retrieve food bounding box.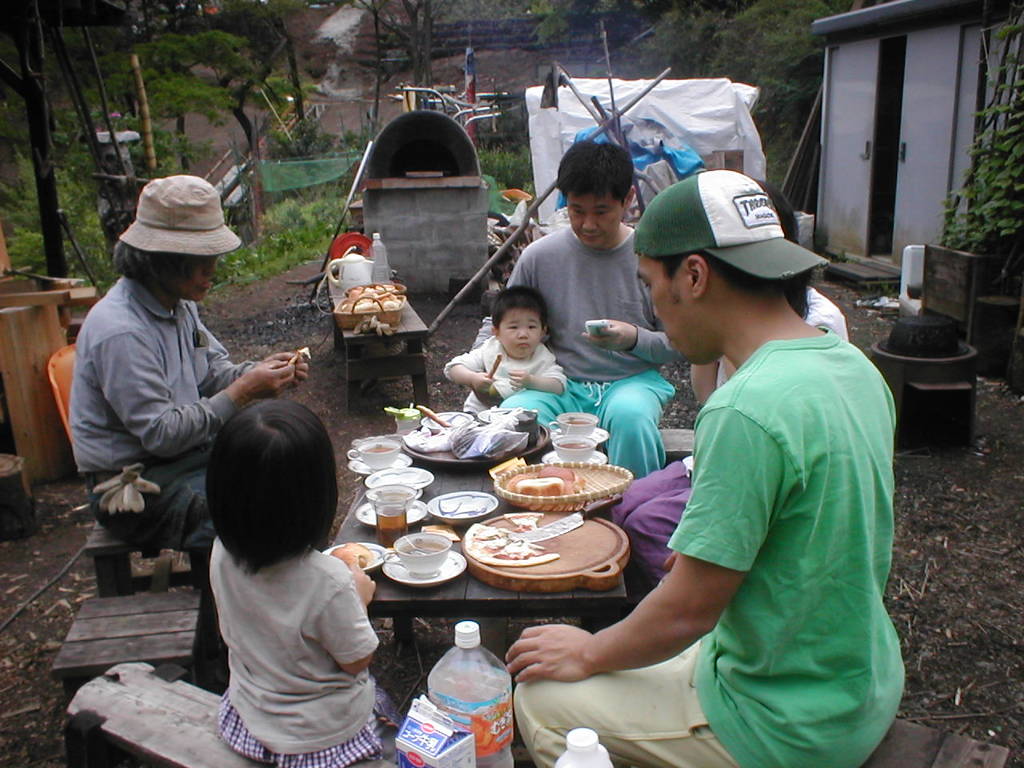
Bounding box: left=394, top=538, right=446, bottom=560.
